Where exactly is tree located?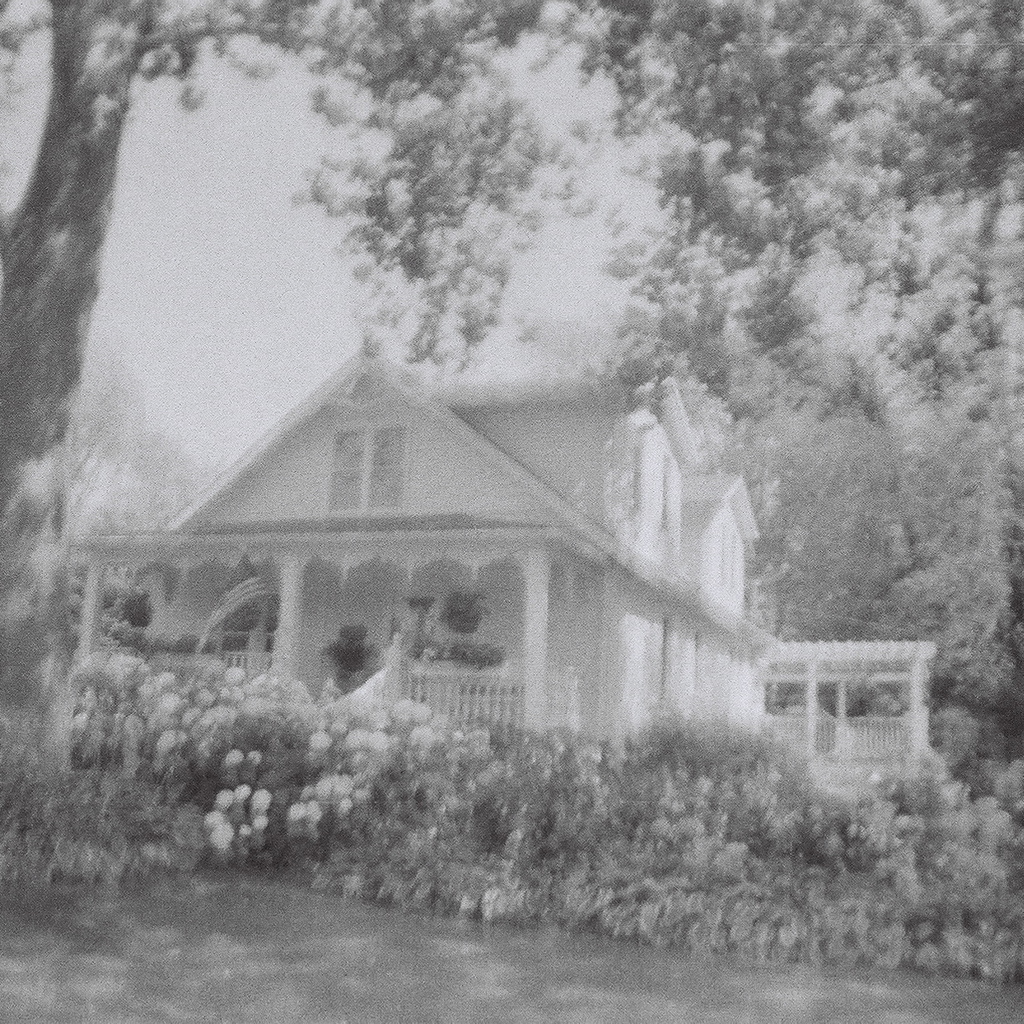
Its bounding box is l=61, t=384, r=204, b=553.
